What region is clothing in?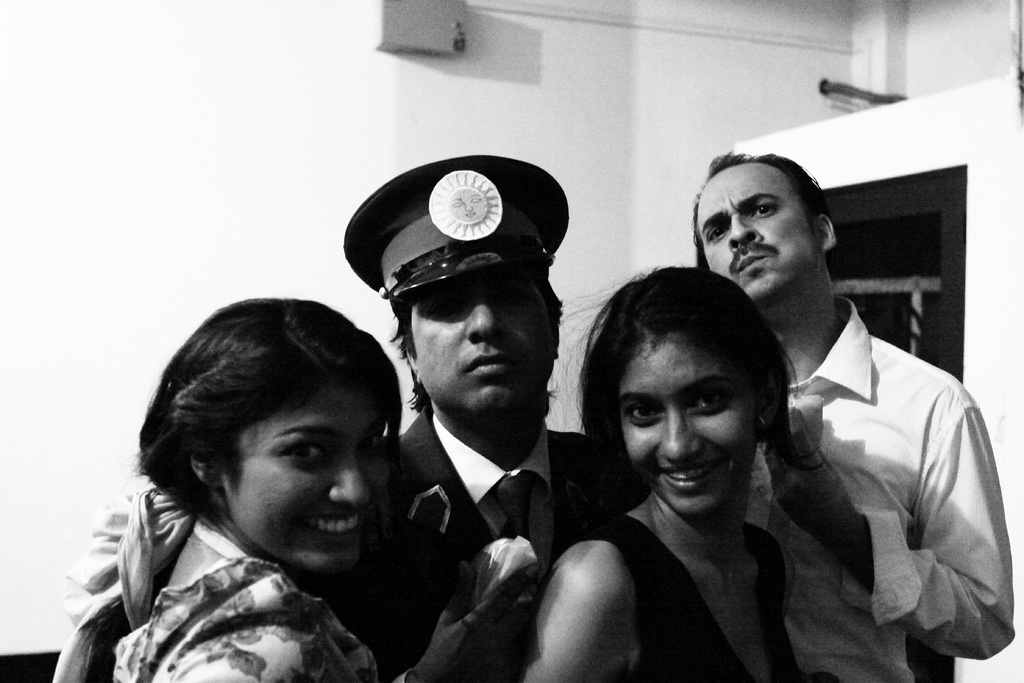
l=356, t=403, r=612, b=682.
